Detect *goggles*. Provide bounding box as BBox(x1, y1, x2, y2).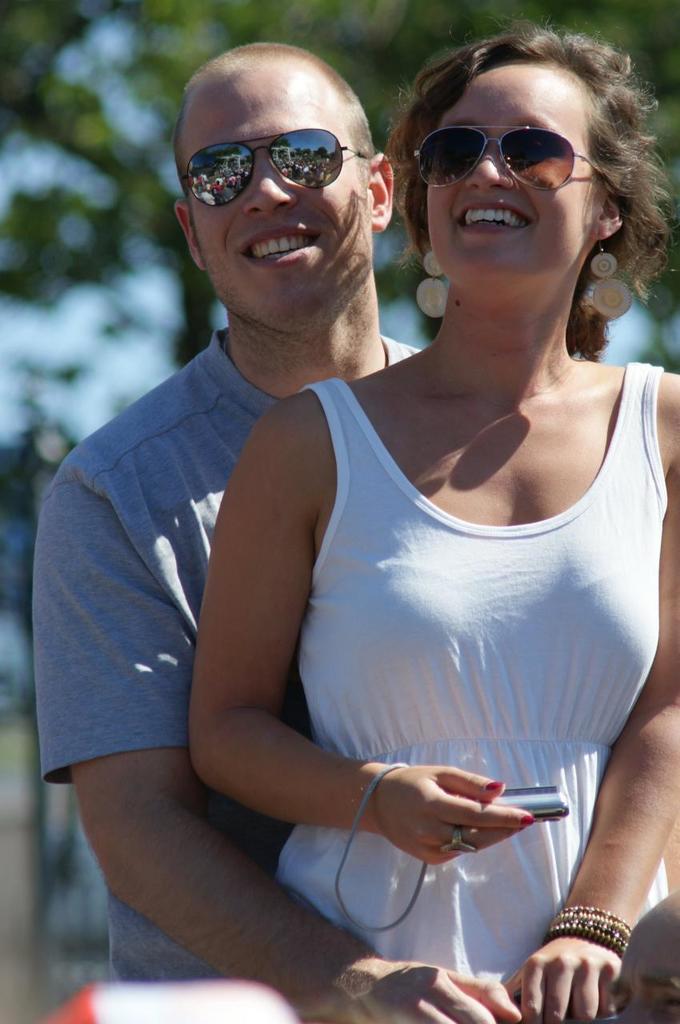
BBox(178, 140, 342, 210).
